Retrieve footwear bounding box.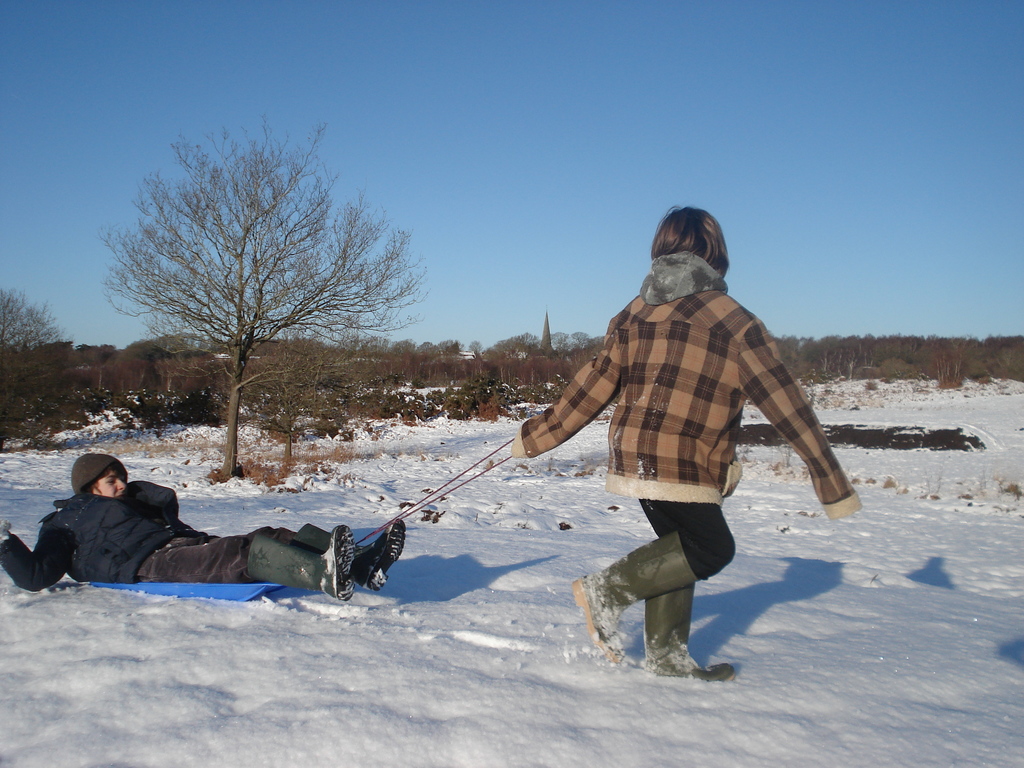
Bounding box: Rect(570, 529, 695, 663).
